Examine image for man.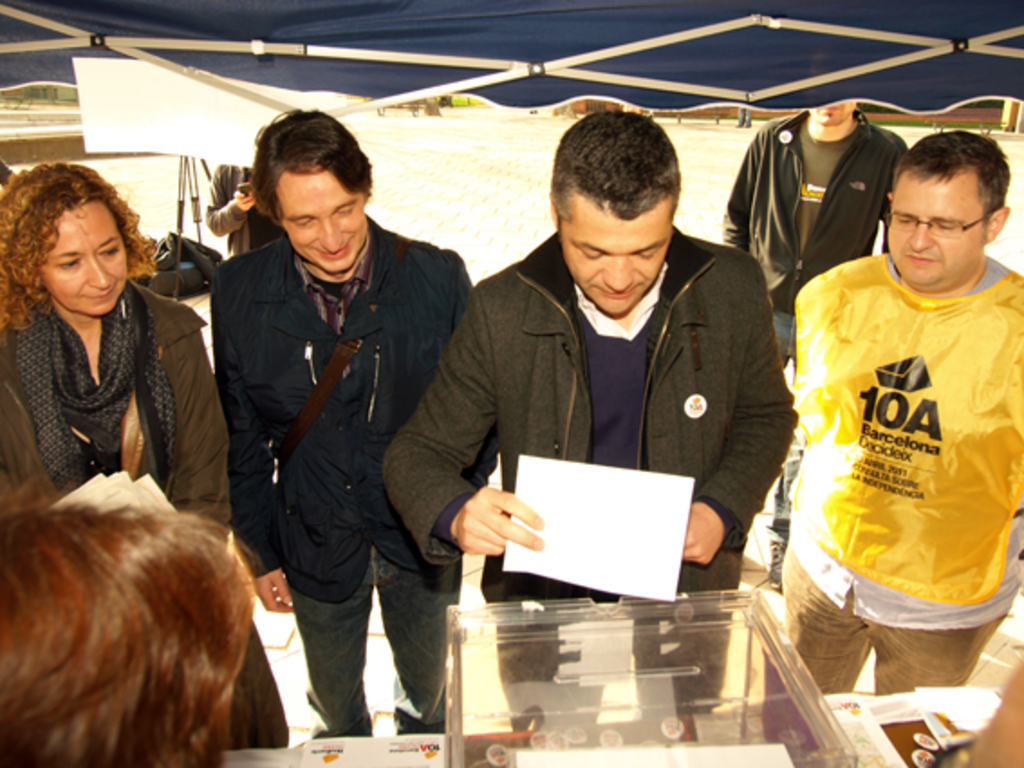
Examination result: l=209, t=110, r=479, b=735.
